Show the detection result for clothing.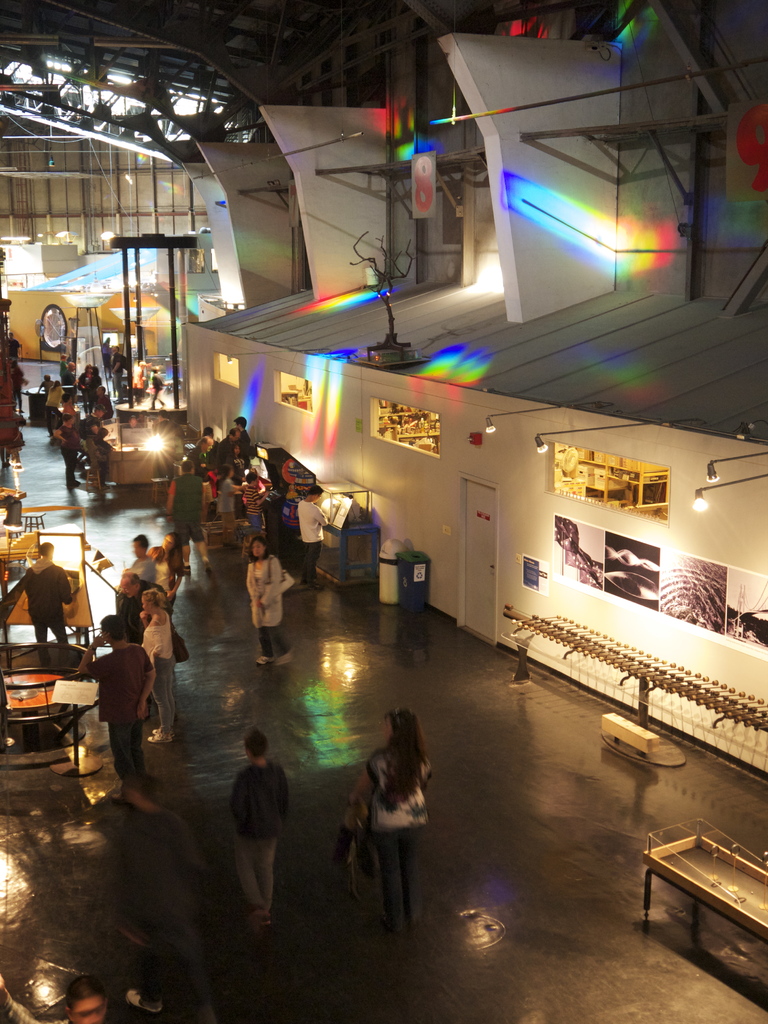
{"x1": 143, "y1": 545, "x2": 188, "y2": 618}.
